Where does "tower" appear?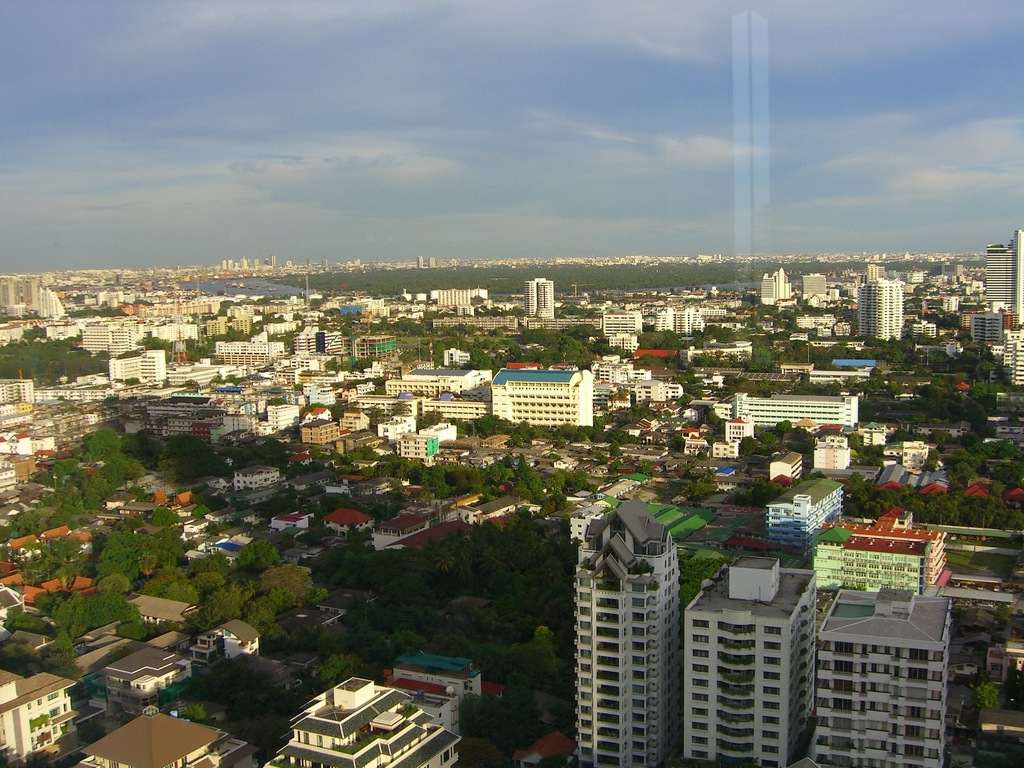
Appears at l=304, t=254, r=314, b=270.
